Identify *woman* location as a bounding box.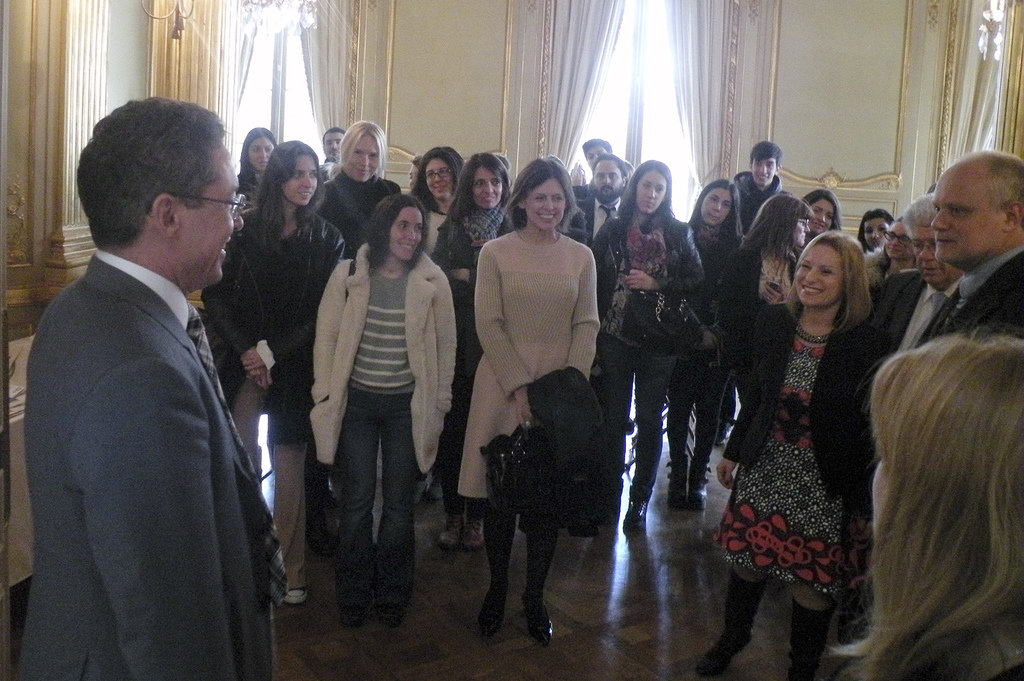
bbox=(856, 205, 894, 256).
